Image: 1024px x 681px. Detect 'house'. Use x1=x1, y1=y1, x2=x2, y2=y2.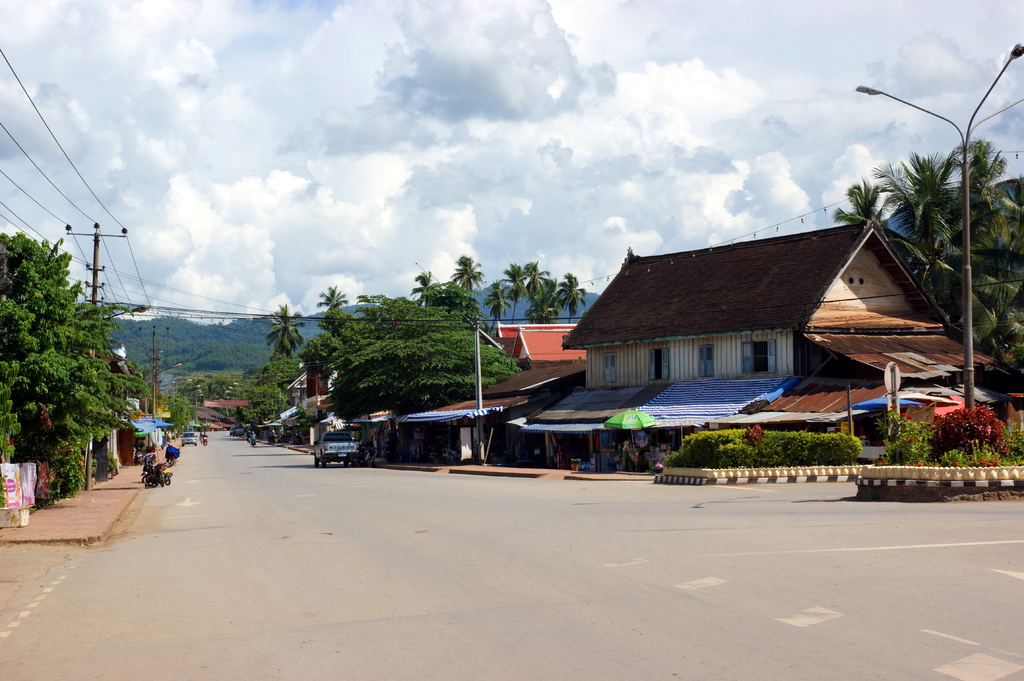
x1=572, y1=191, x2=967, y2=445.
